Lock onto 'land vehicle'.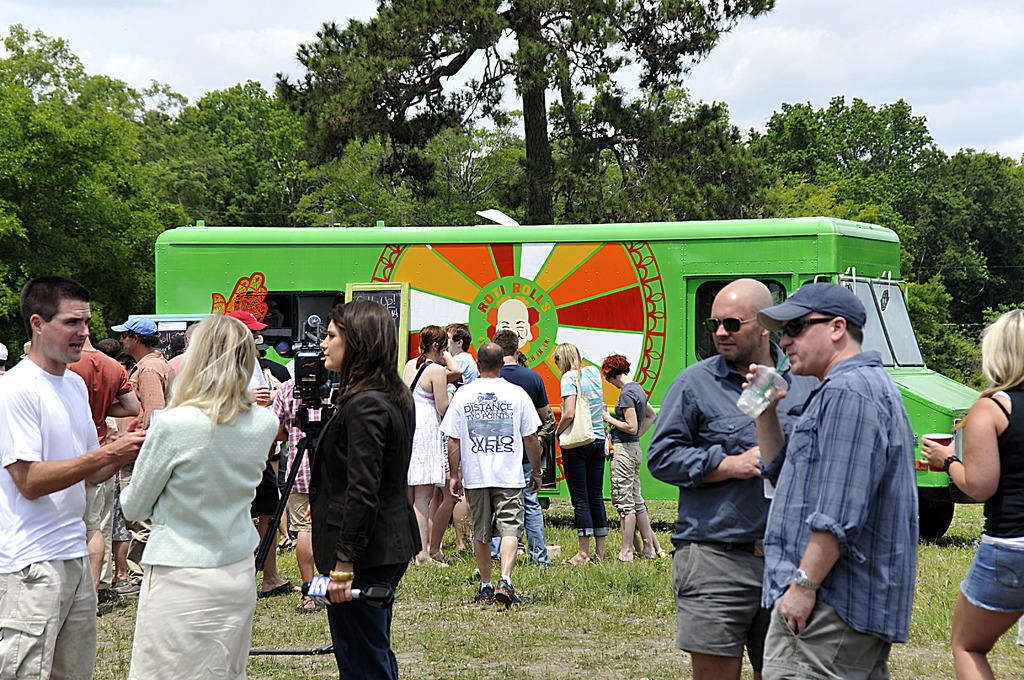
Locked: <bbox>156, 203, 978, 528</bbox>.
